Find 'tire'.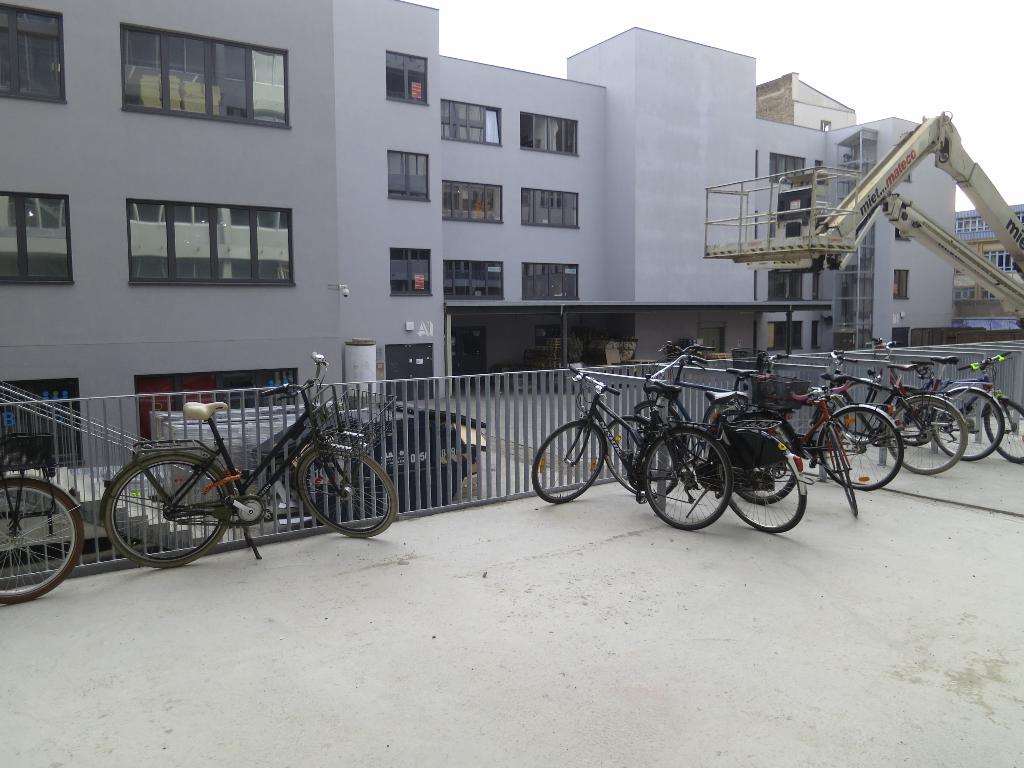
[x1=813, y1=402, x2=906, y2=489].
